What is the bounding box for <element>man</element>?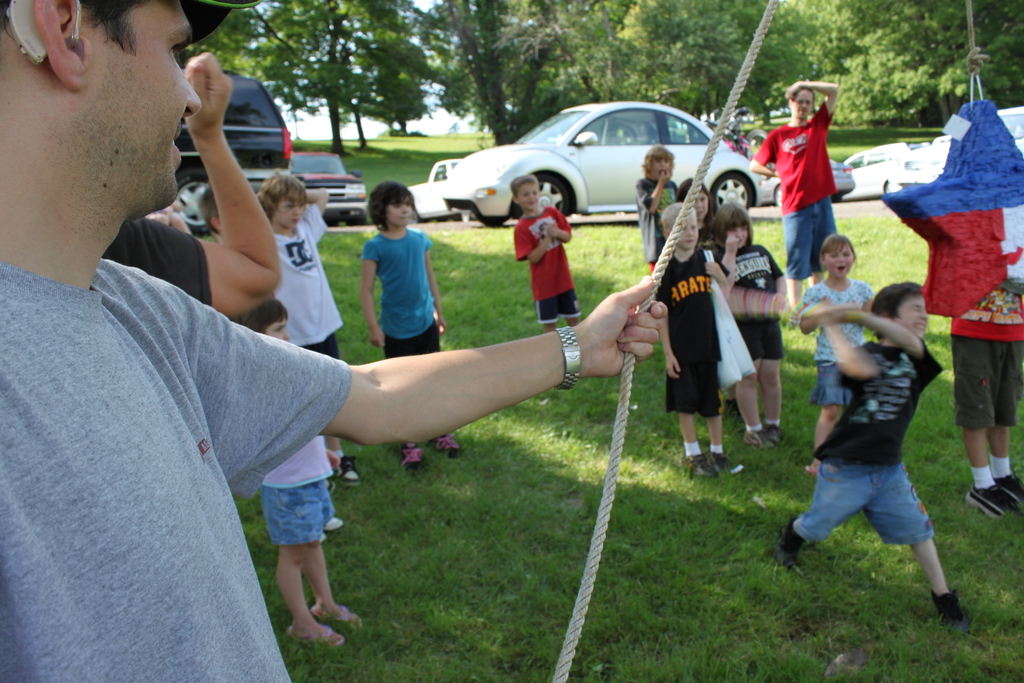
751/80/846/322.
